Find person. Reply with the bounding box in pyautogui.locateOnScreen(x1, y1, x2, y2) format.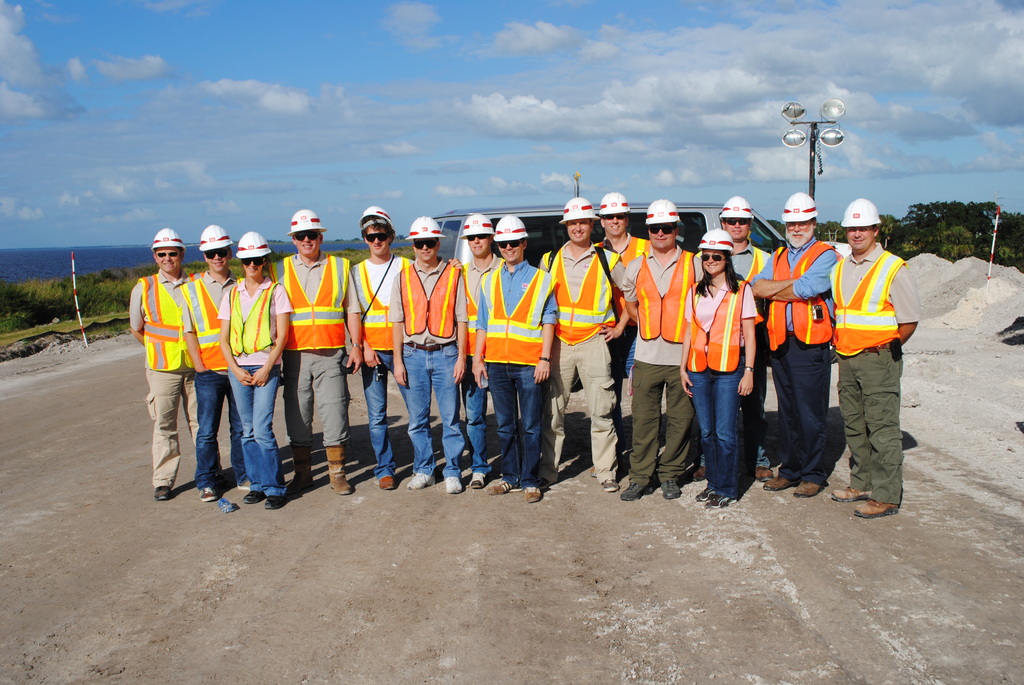
pyautogui.locateOnScreen(359, 211, 418, 496).
